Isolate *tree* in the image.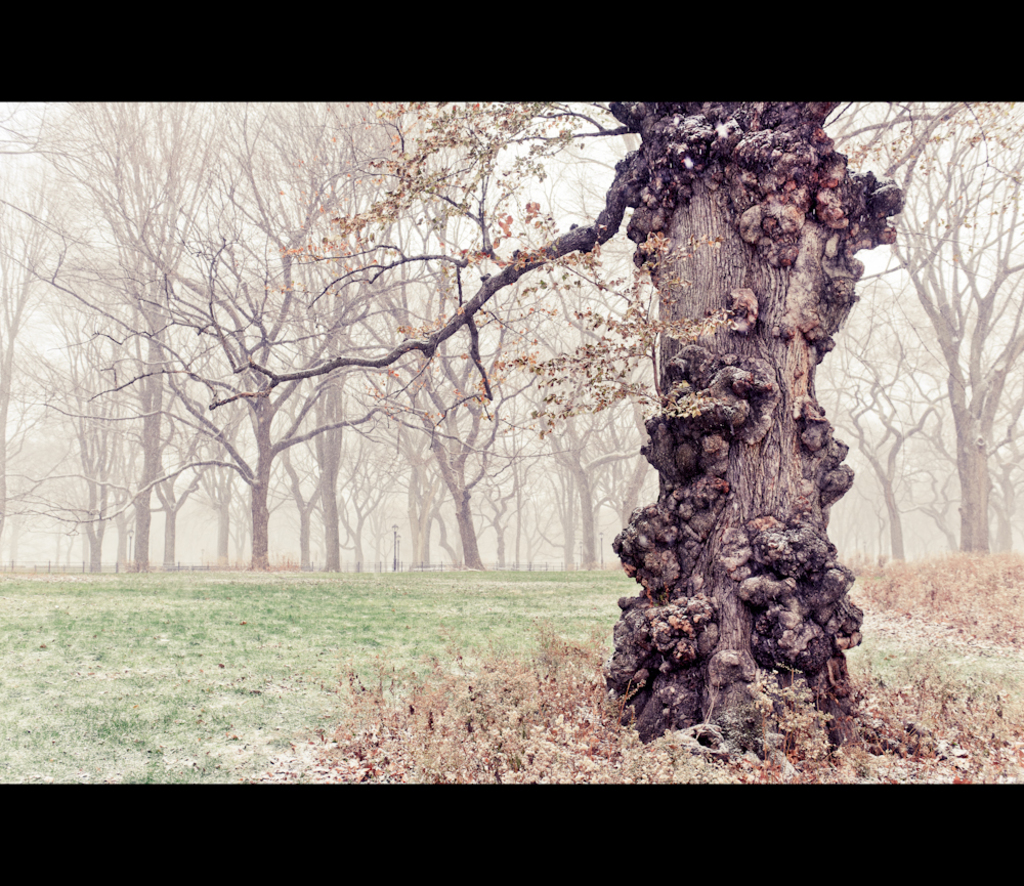
Isolated region: box=[0, 101, 183, 576].
